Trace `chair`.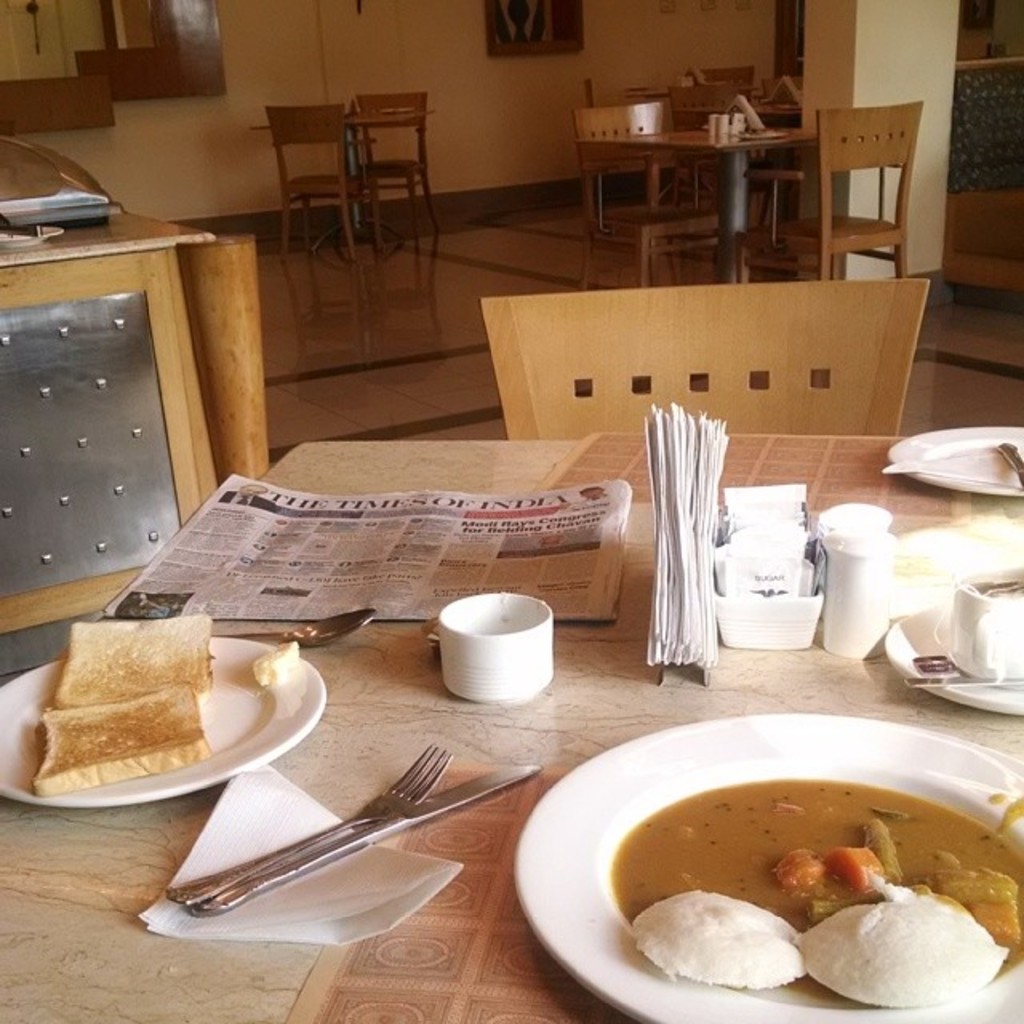
Traced to crop(478, 278, 931, 437).
